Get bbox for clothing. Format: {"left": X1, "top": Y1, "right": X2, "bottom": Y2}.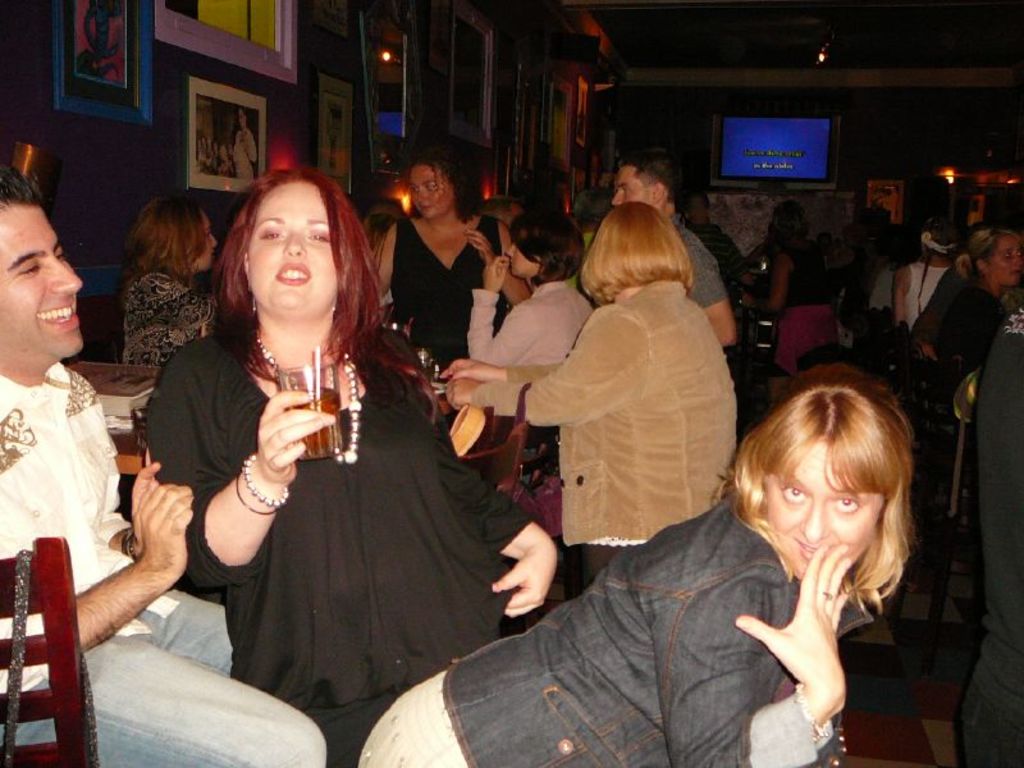
{"left": 0, "top": 361, "right": 324, "bottom": 767}.
